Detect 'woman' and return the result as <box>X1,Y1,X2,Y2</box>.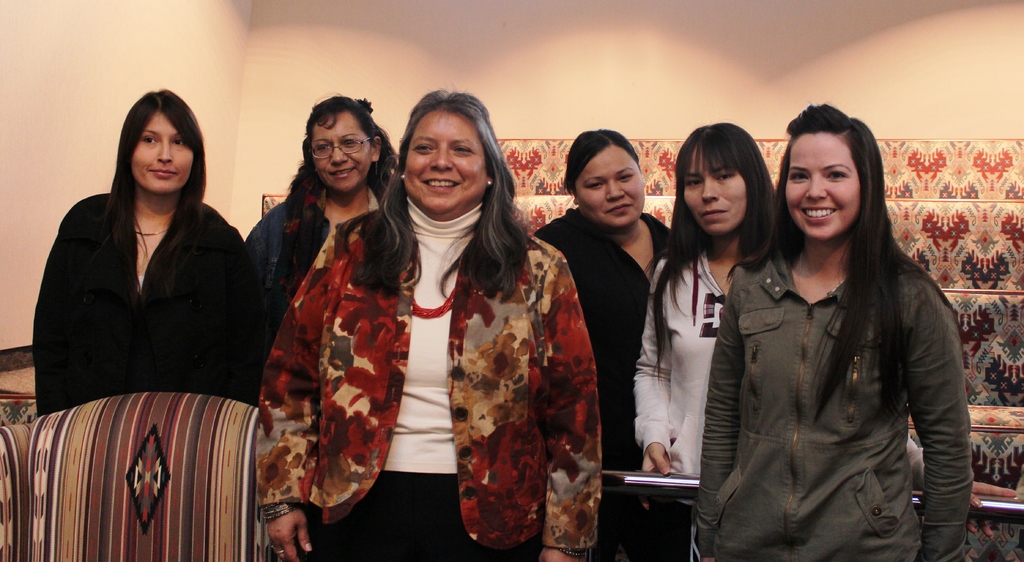
<box>529,113,677,561</box>.
